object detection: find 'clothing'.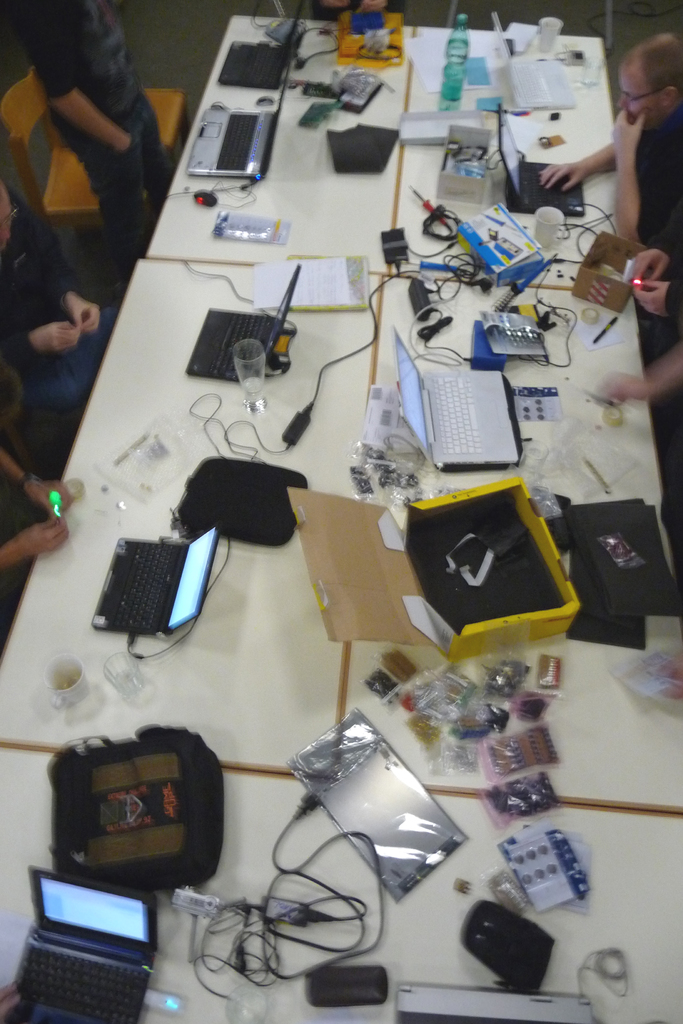
<bbox>640, 108, 682, 243</bbox>.
